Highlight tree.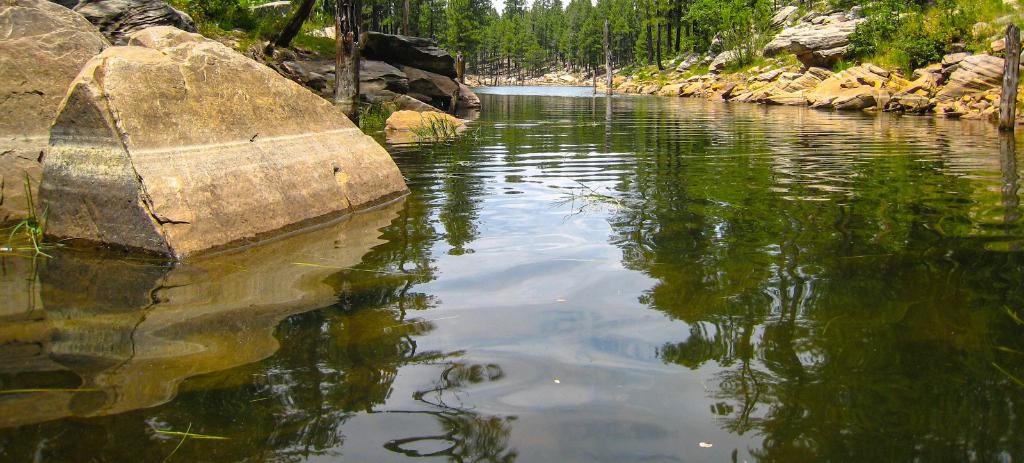
Highlighted region: 652 0 673 70.
